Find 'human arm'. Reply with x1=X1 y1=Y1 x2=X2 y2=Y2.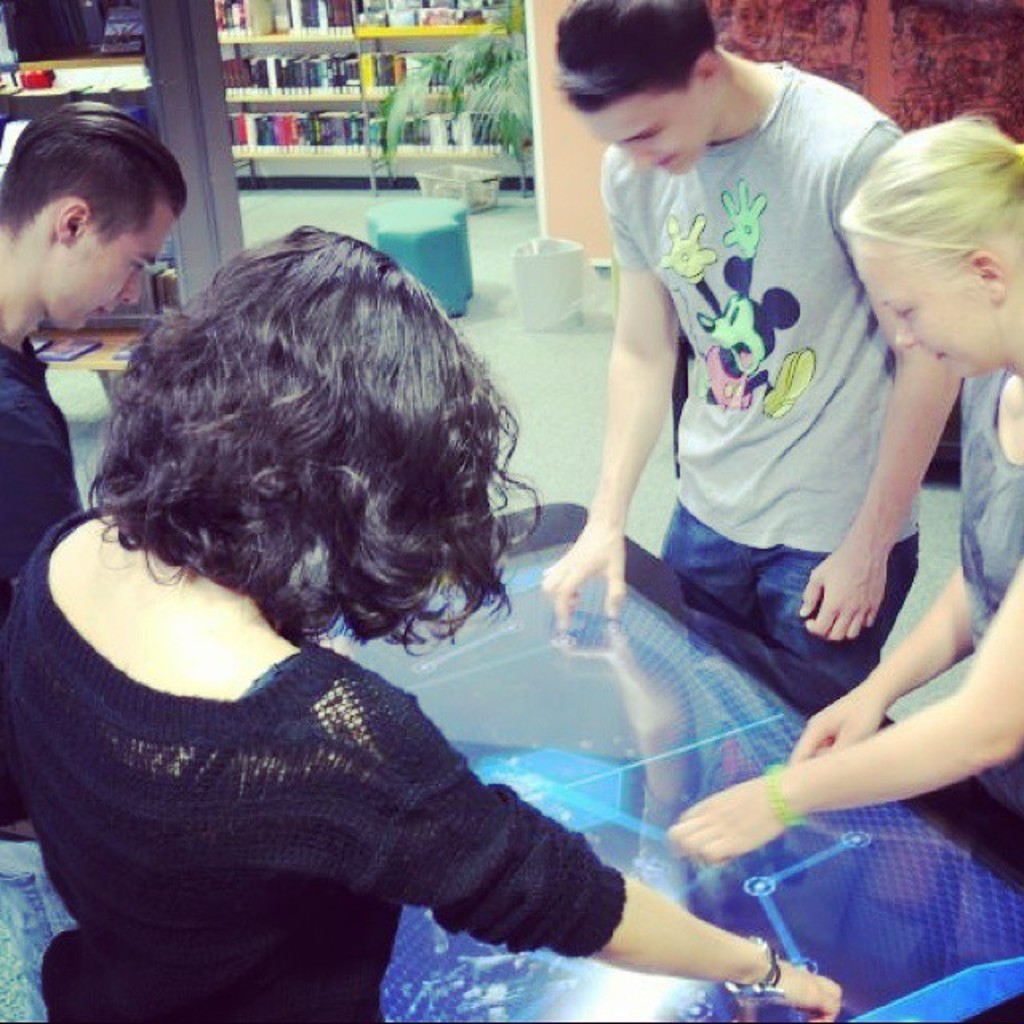
x1=784 y1=566 x2=974 y2=765.
